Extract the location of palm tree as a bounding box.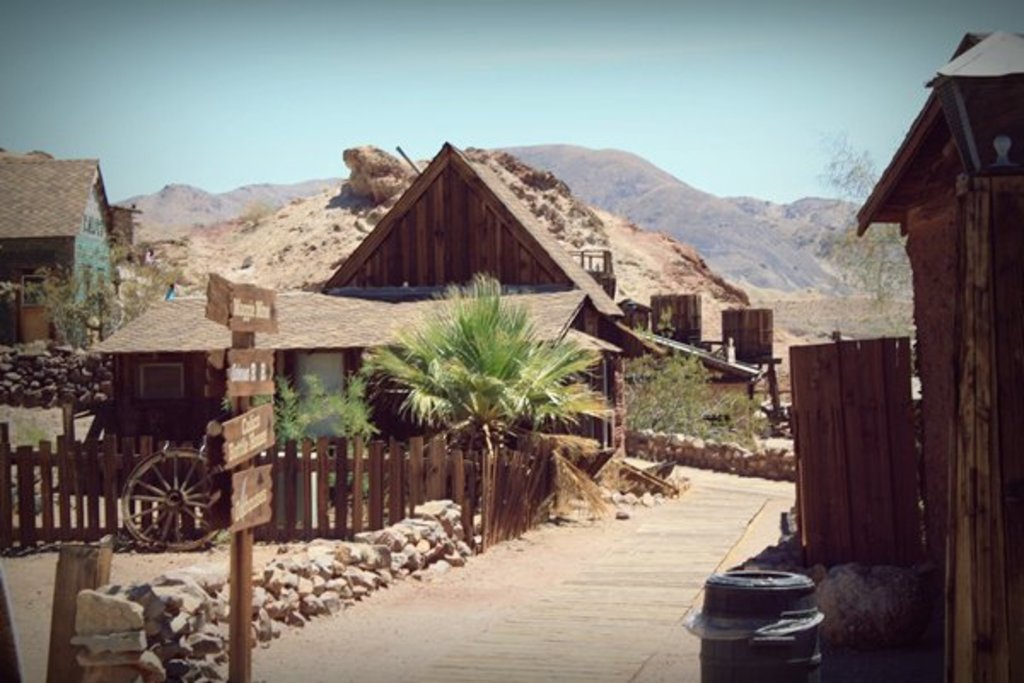
{"left": 372, "top": 292, "right": 584, "bottom": 459}.
